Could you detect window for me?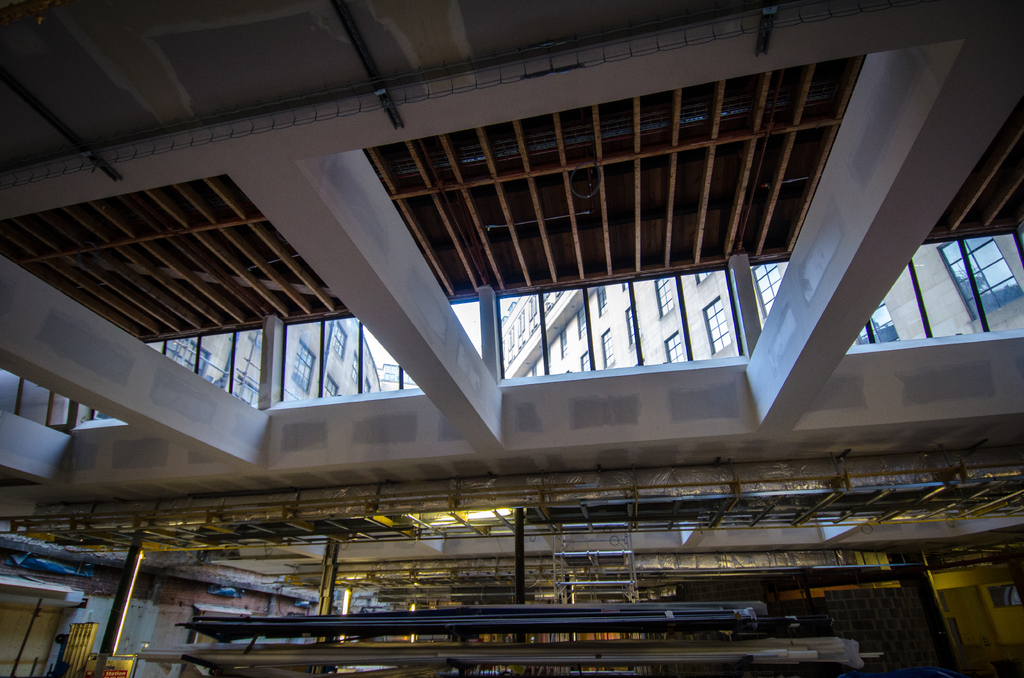
Detection result: [left=705, top=291, right=744, bottom=349].
